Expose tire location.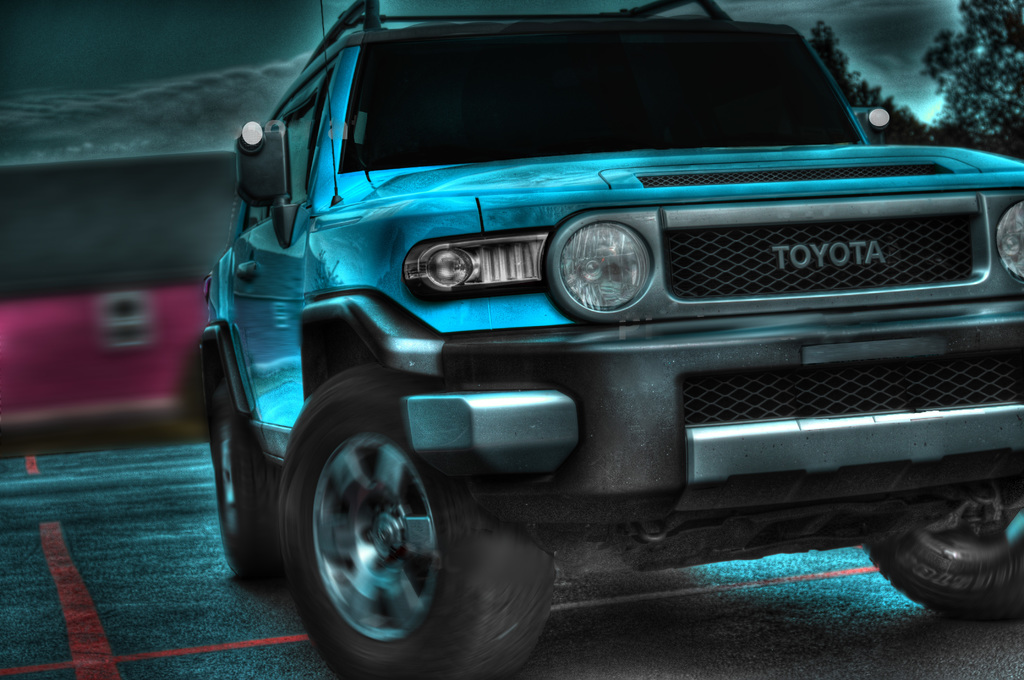
Exposed at (212, 394, 283, 583).
